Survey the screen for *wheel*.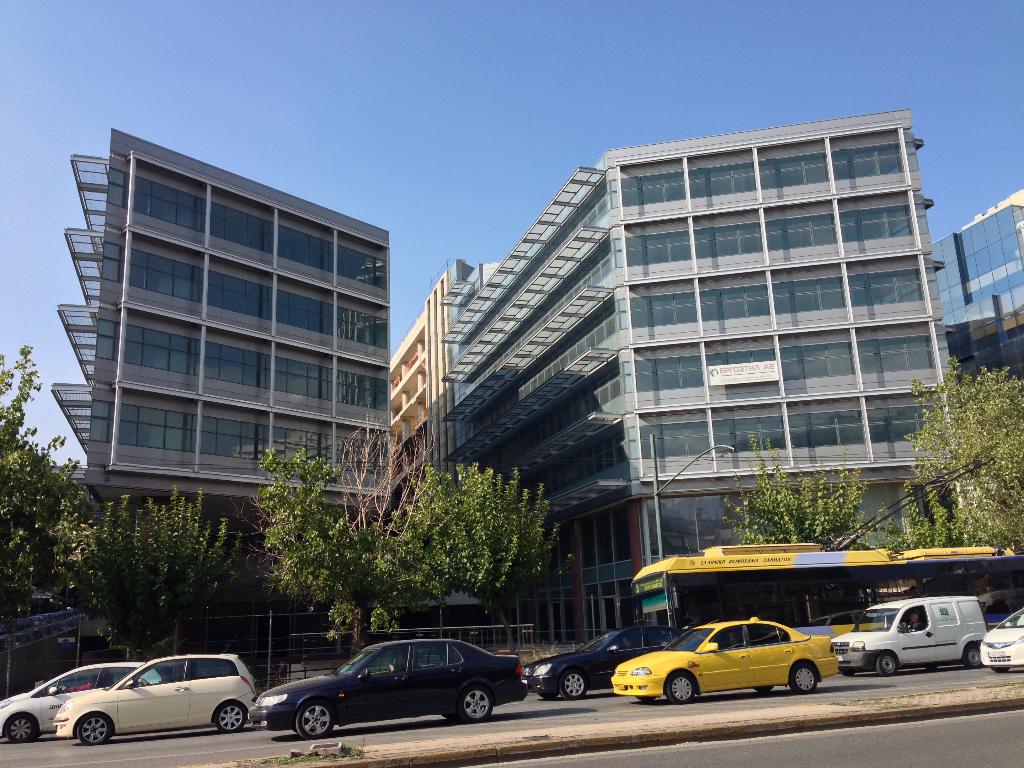
Survey found: bbox(1, 712, 38, 744).
